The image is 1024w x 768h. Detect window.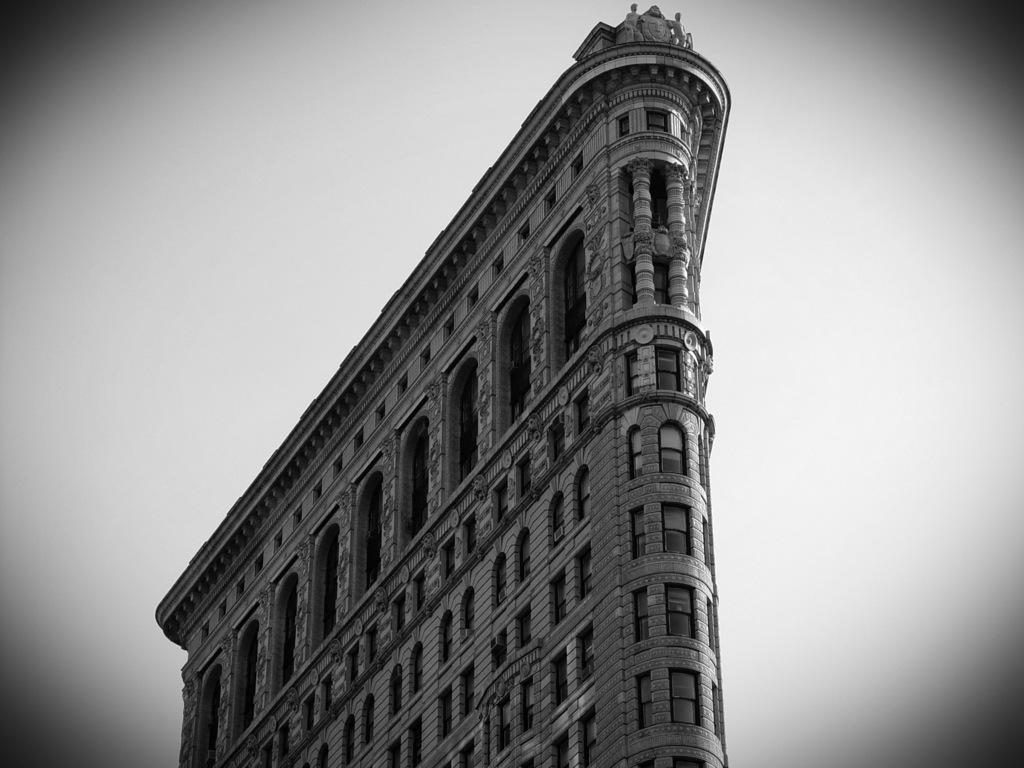
Detection: <region>493, 288, 541, 449</region>.
